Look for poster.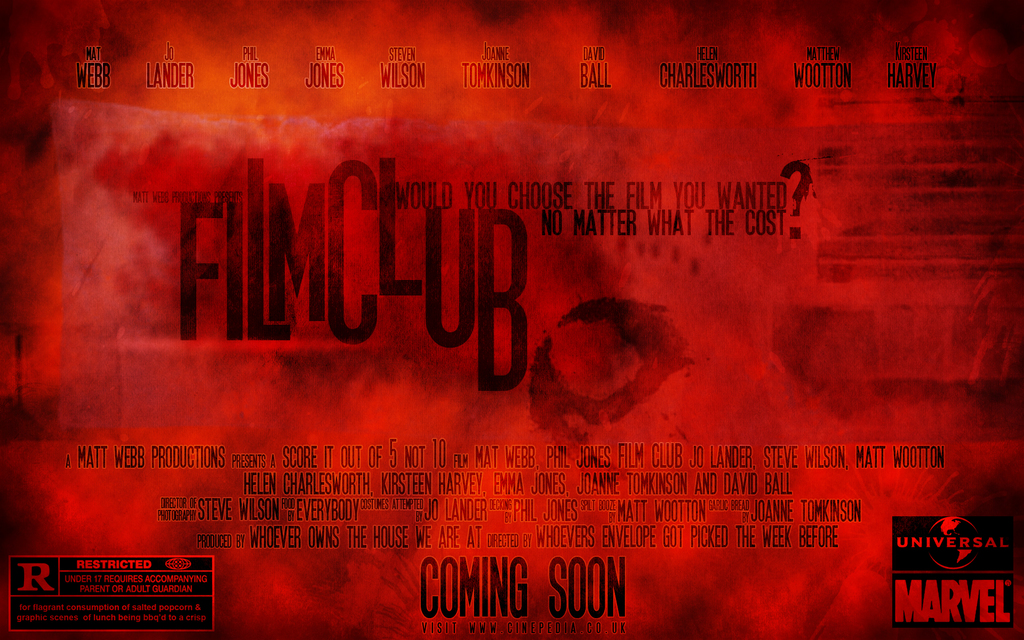
Found: <bbox>0, 0, 1023, 639</bbox>.
